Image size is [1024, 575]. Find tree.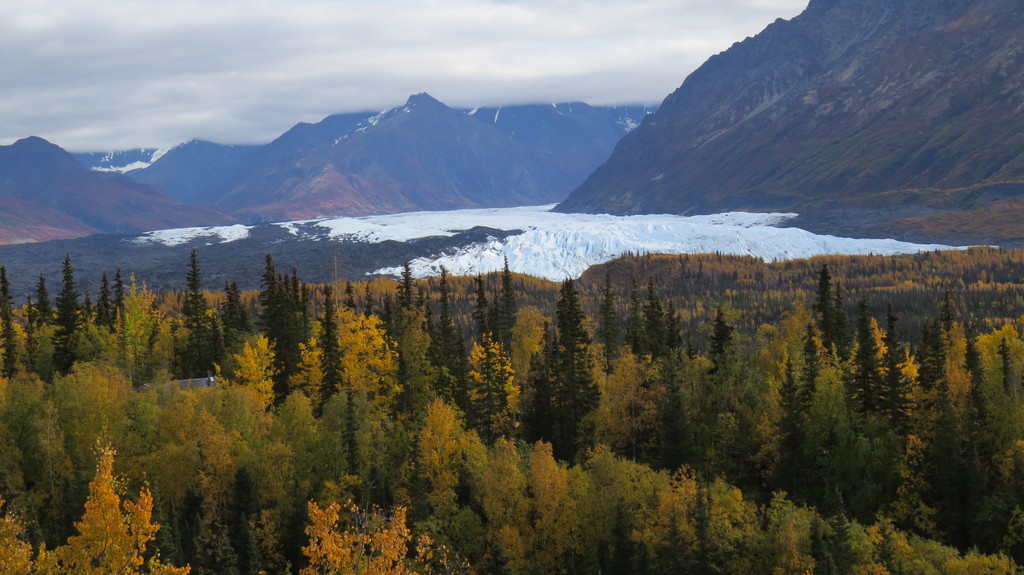
(x1=497, y1=255, x2=517, y2=361).
